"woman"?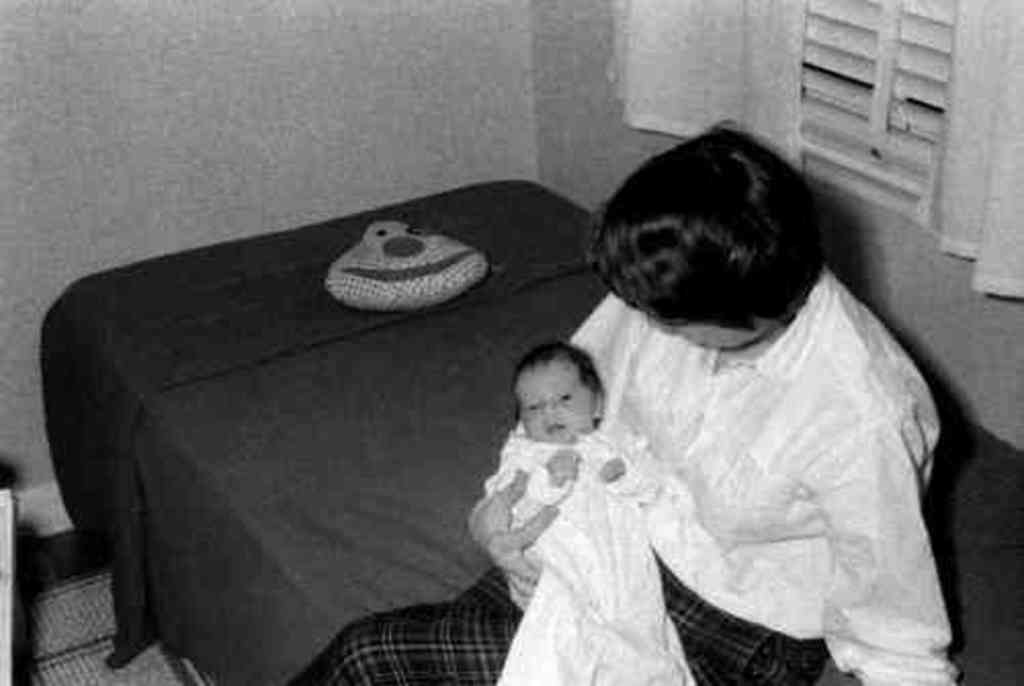
{"left": 258, "top": 113, "right": 993, "bottom": 684}
